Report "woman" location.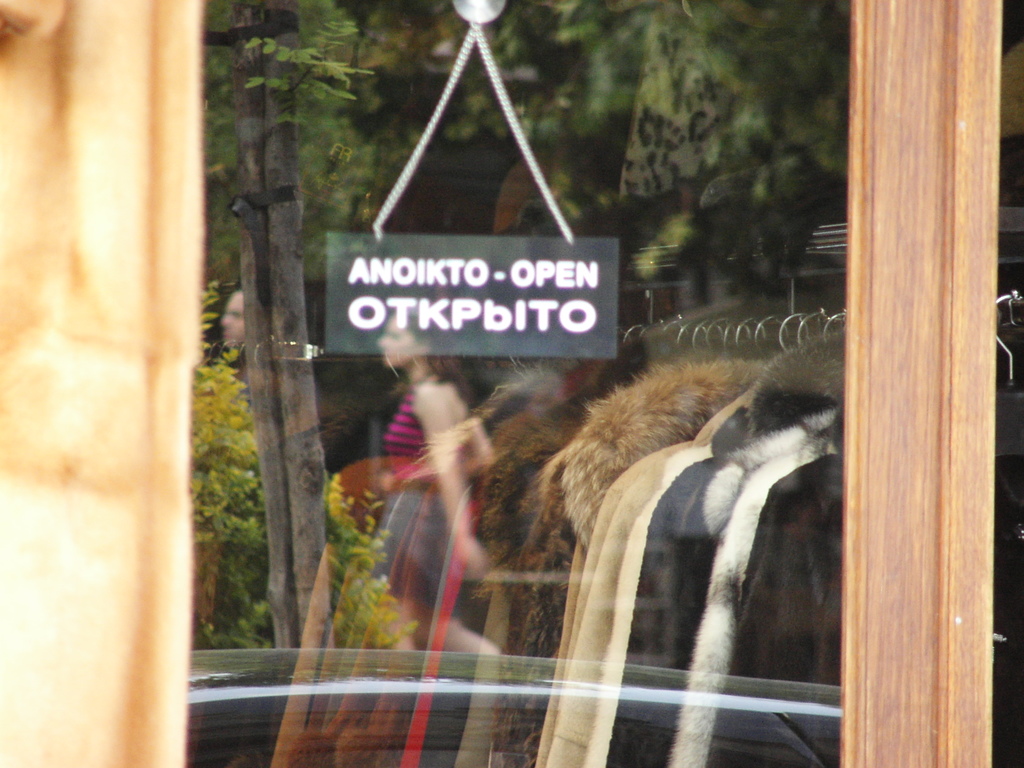
Report: pyautogui.locateOnScreen(365, 326, 480, 595).
